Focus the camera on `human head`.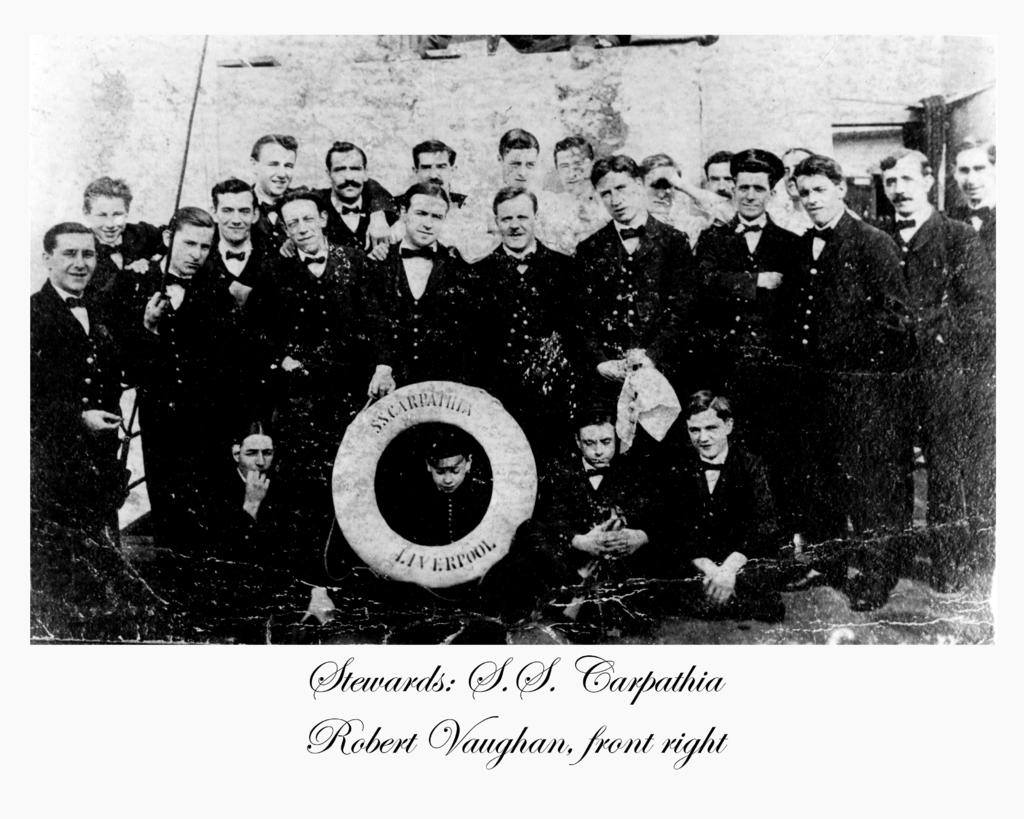
Focus region: <region>705, 150, 741, 201</region>.
